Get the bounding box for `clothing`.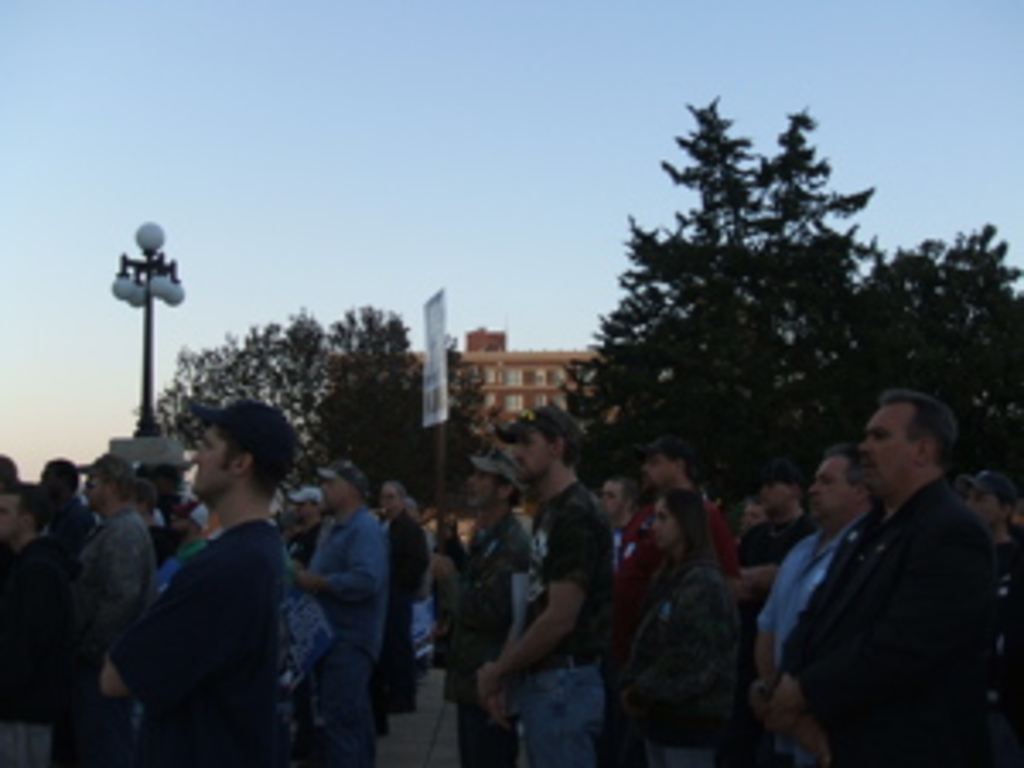
select_region(754, 481, 959, 765).
